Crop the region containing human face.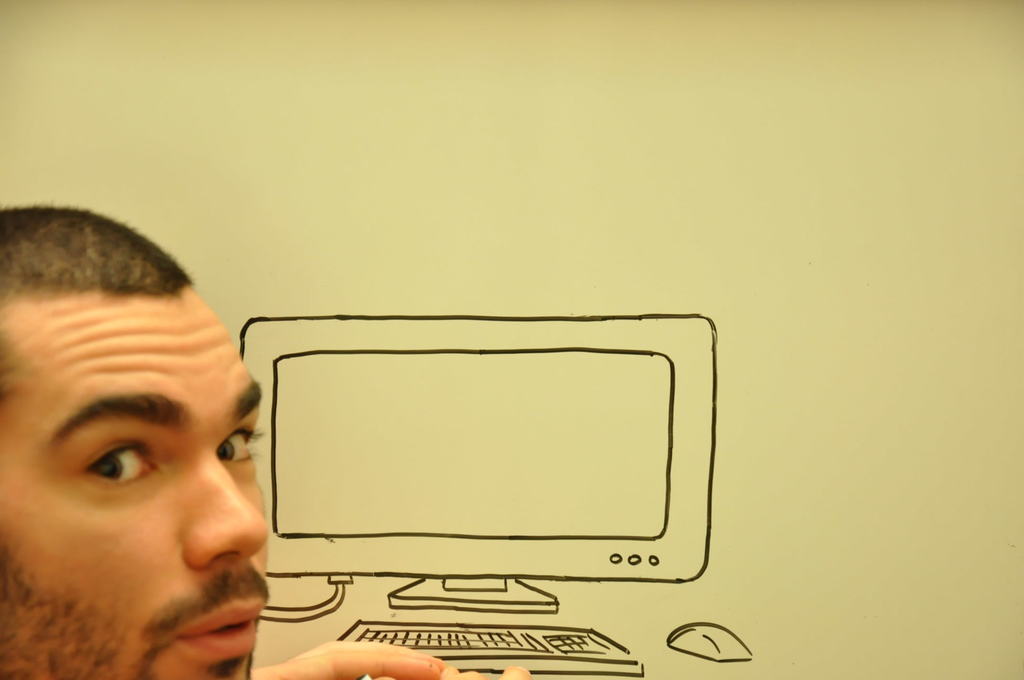
Crop region: (0, 280, 272, 679).
